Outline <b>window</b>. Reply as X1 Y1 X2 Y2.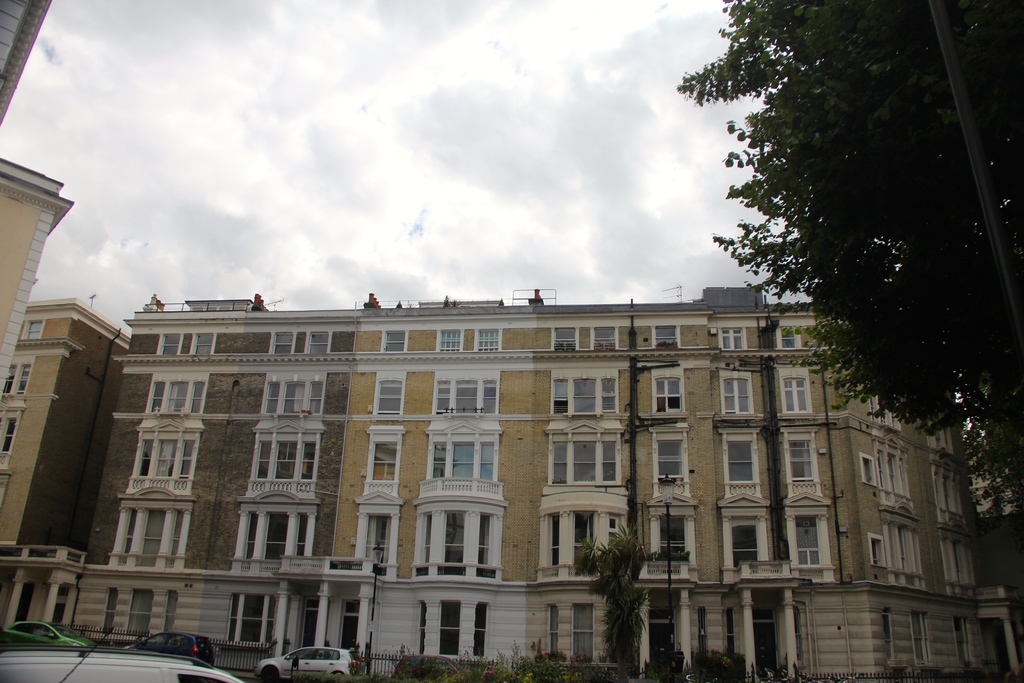
368 438 401 483.
